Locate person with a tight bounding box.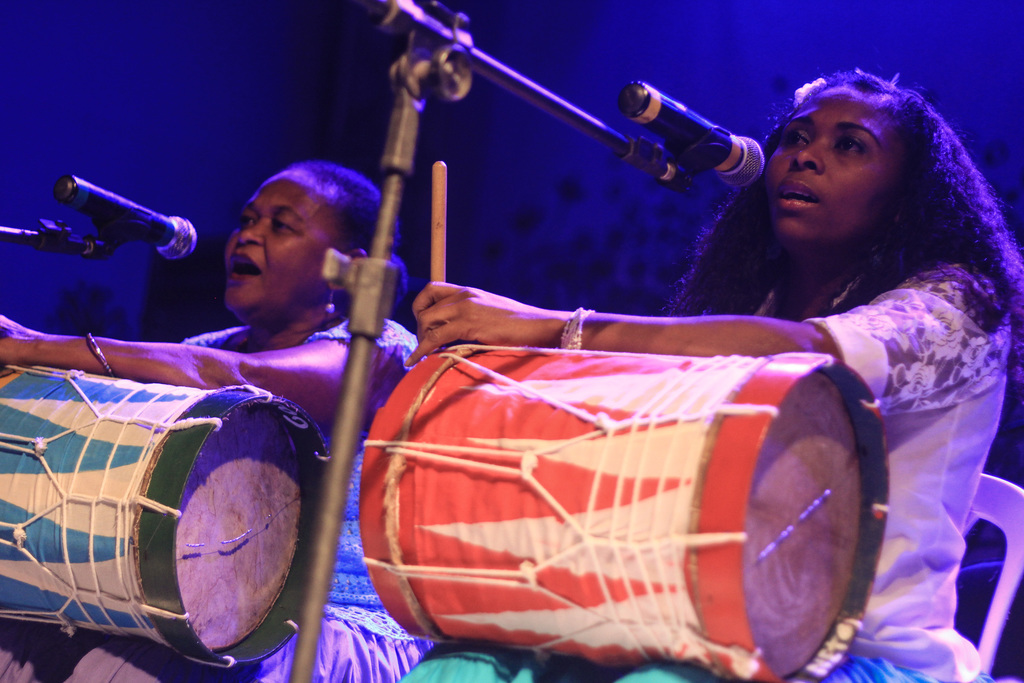
crop(0, 160, 444, 682).
